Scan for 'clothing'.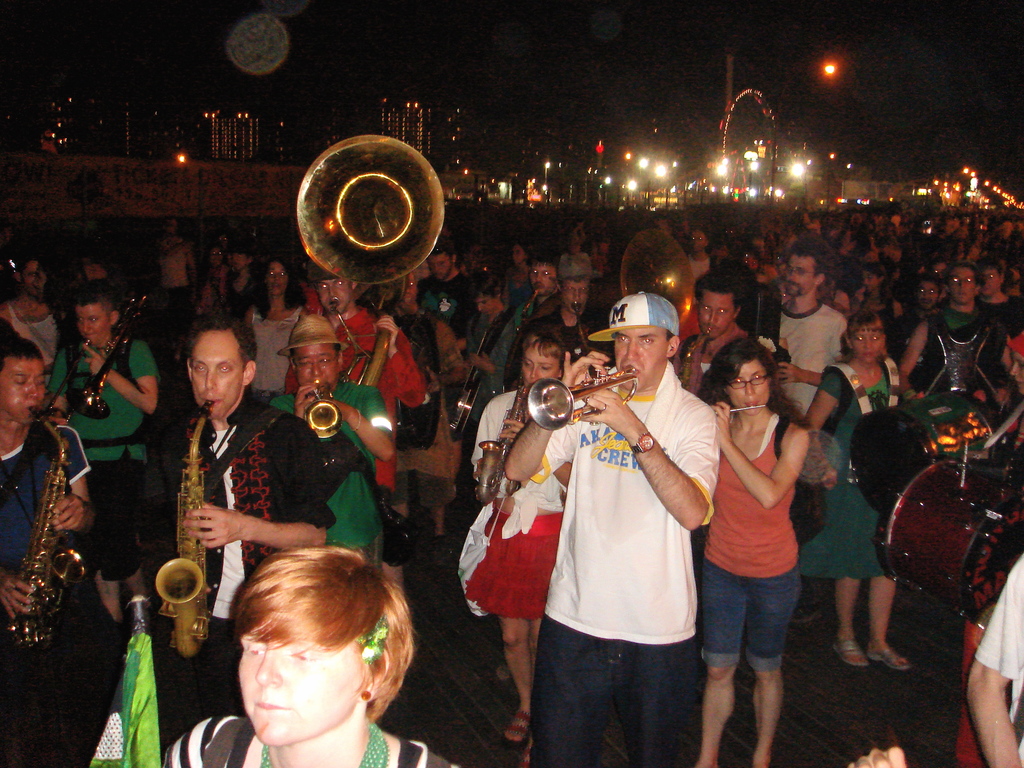
Scan result: (154,401,332,714).
